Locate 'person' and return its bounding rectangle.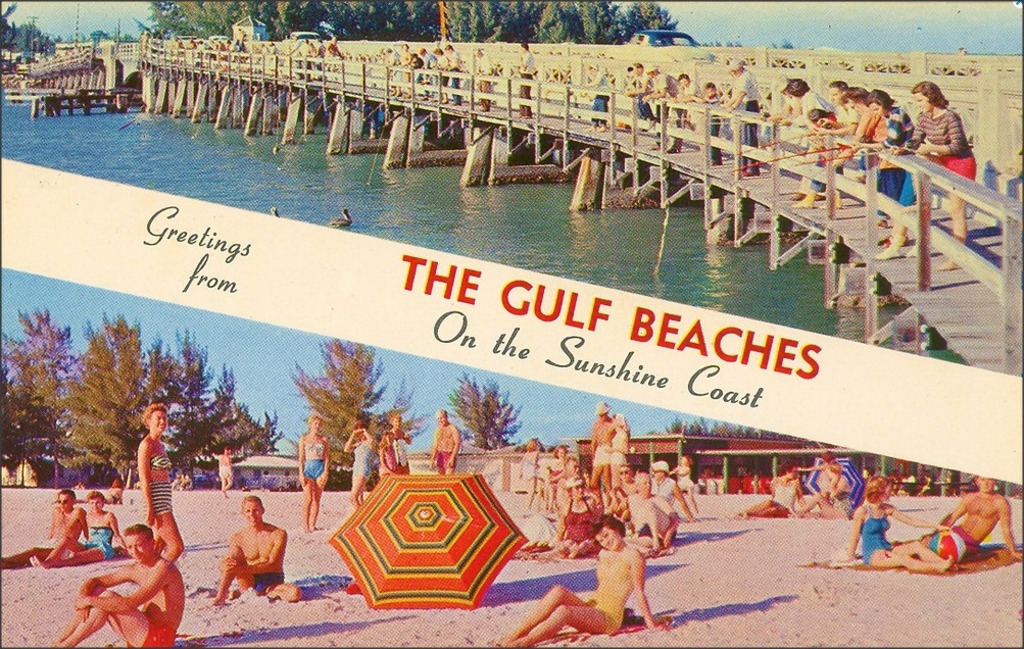
box=[795, 80, 881, 205].
